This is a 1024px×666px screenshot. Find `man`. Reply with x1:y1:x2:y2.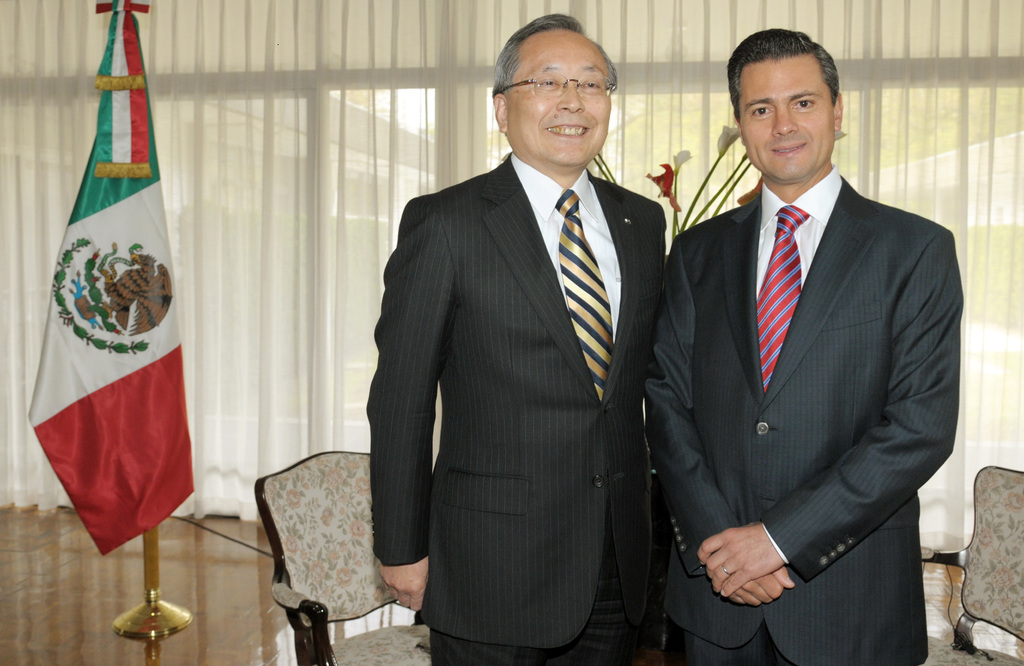
369:14:677:665.
